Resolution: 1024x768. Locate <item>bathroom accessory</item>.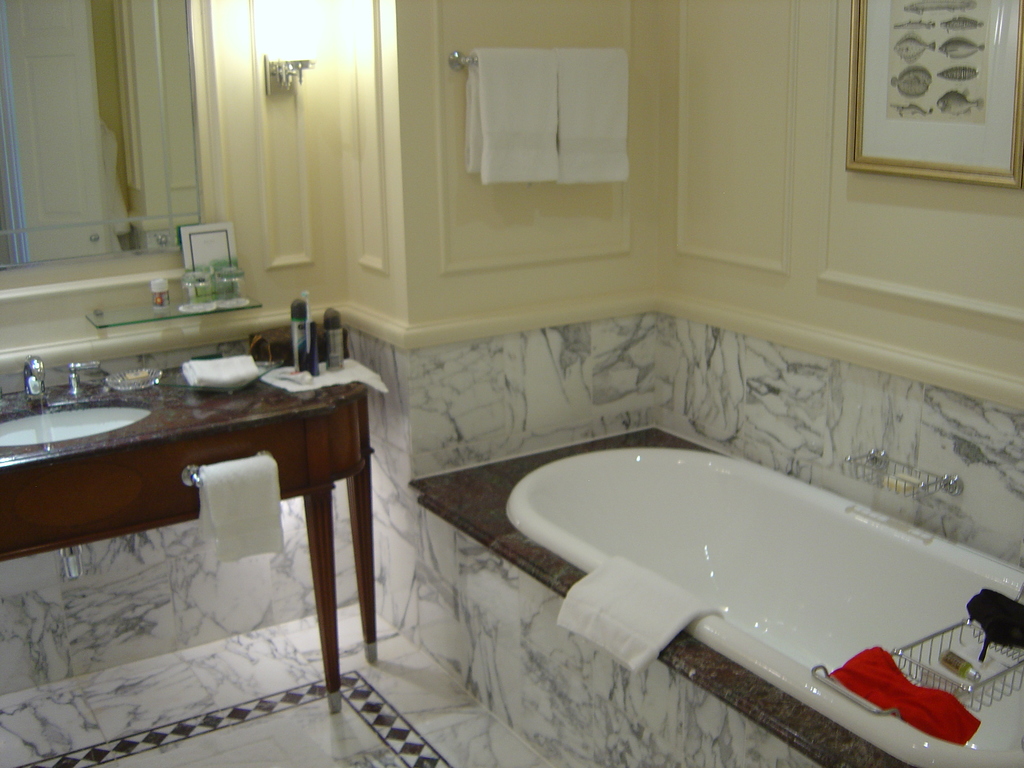
detection(61, 355, 90, 404).
